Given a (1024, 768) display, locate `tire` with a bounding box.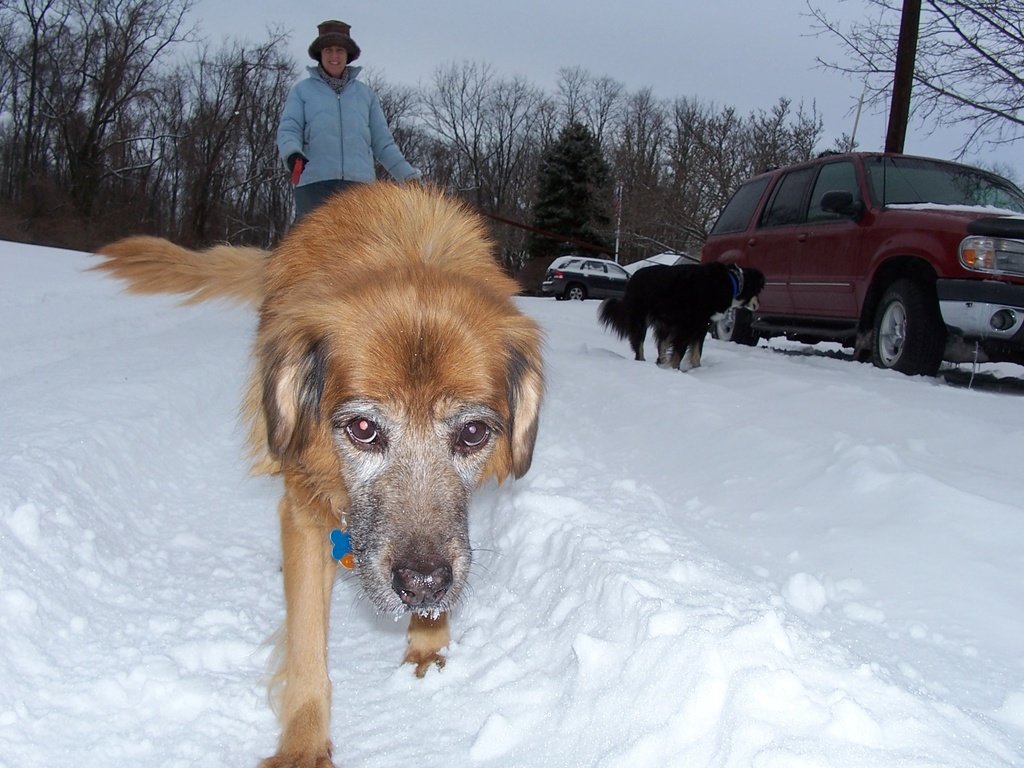
Located: 708 300 763 349.
